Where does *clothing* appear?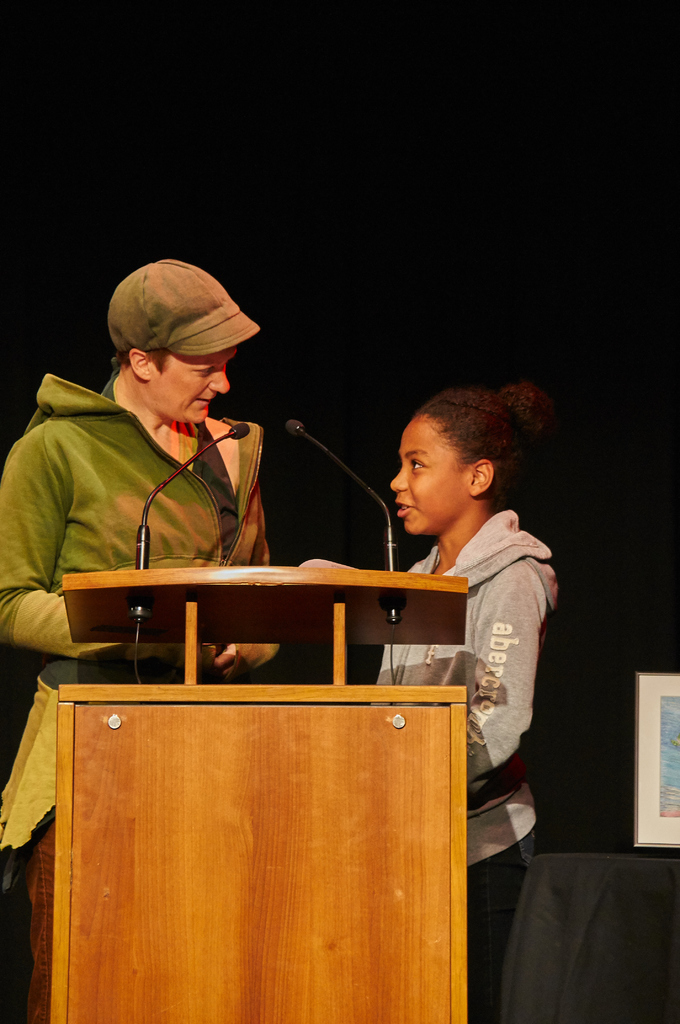
Appears at 0,364,290,1023.
